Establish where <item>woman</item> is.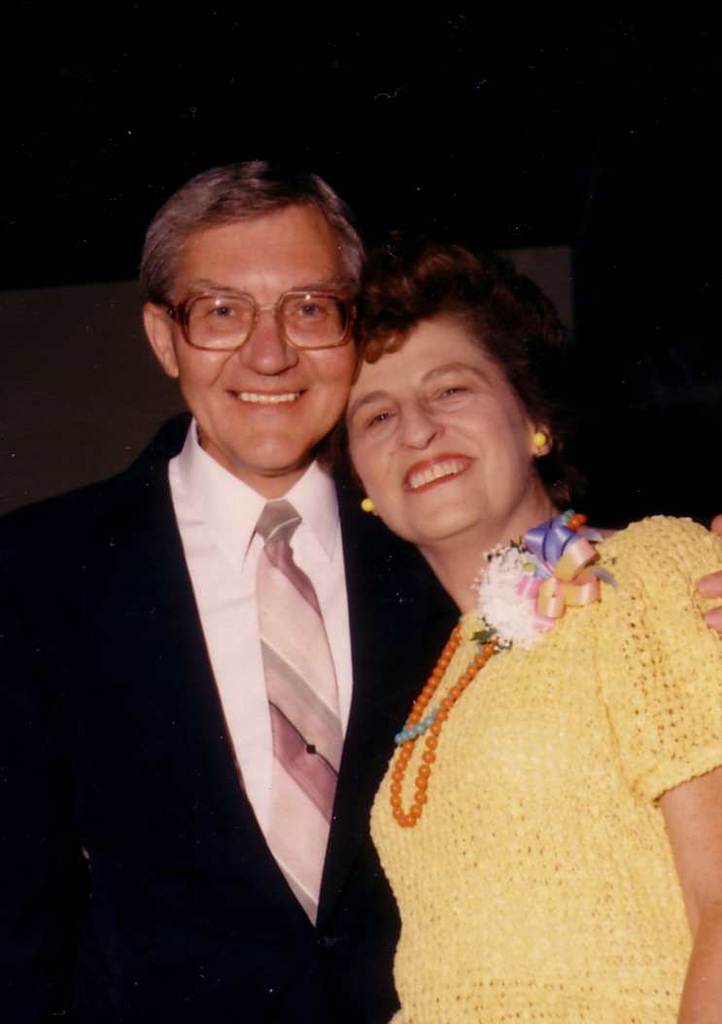
Established at select_region(328, 227, 693, 1023).
